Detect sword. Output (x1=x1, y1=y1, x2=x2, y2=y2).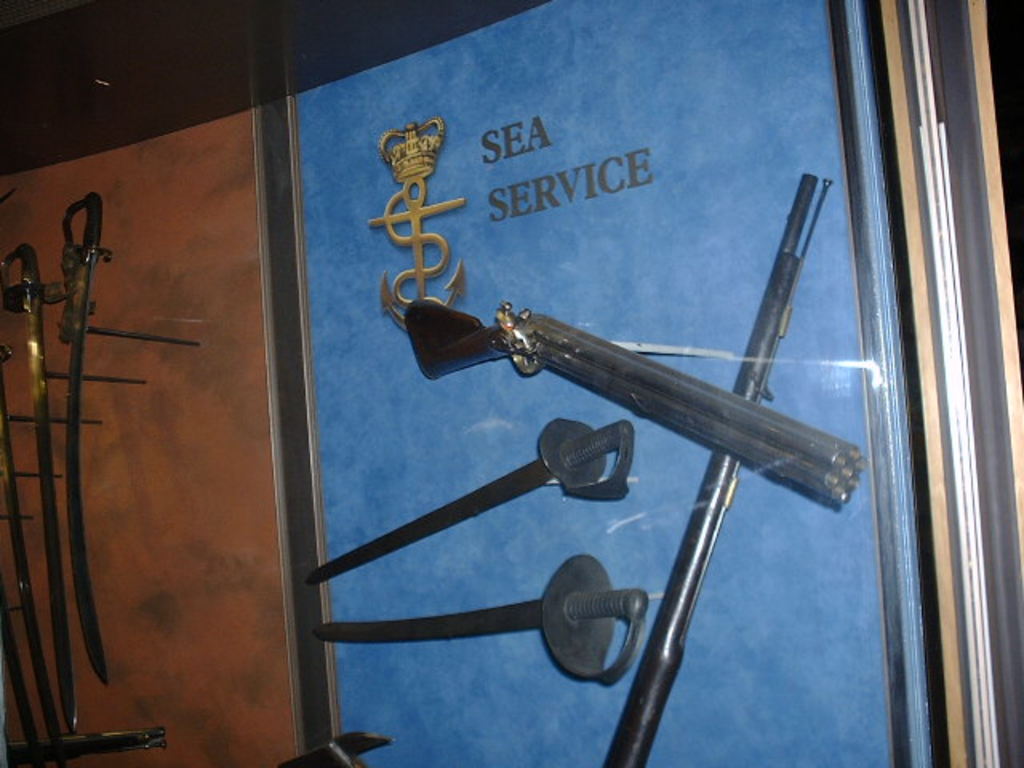
(x1=570, y1=165, x2=846, y2=766).
